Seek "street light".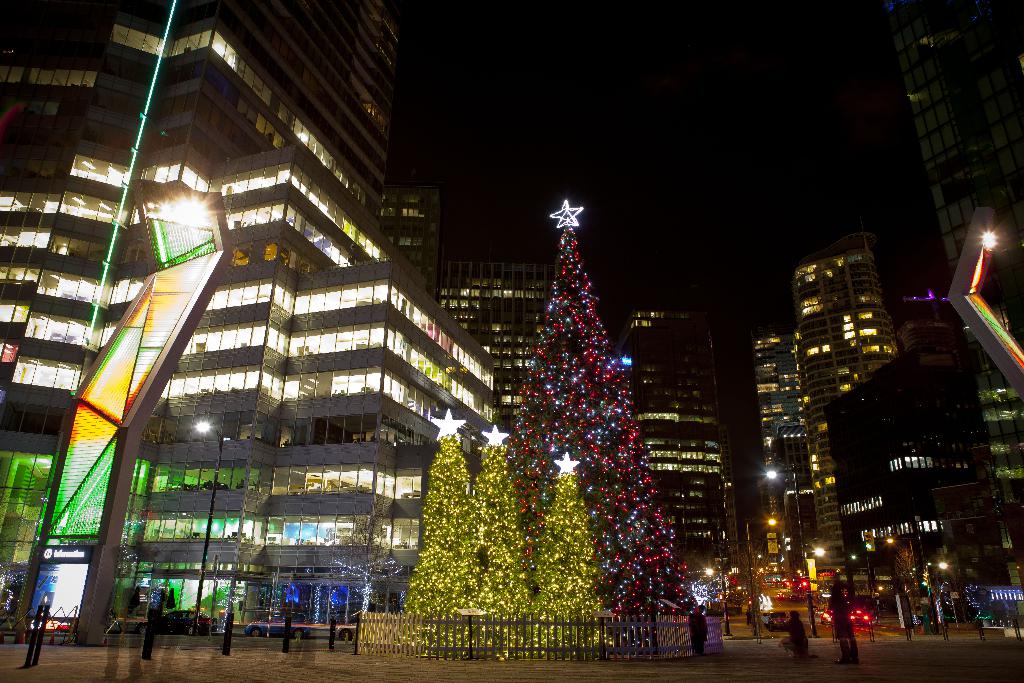
bbox(195, 407, 226, 636).
